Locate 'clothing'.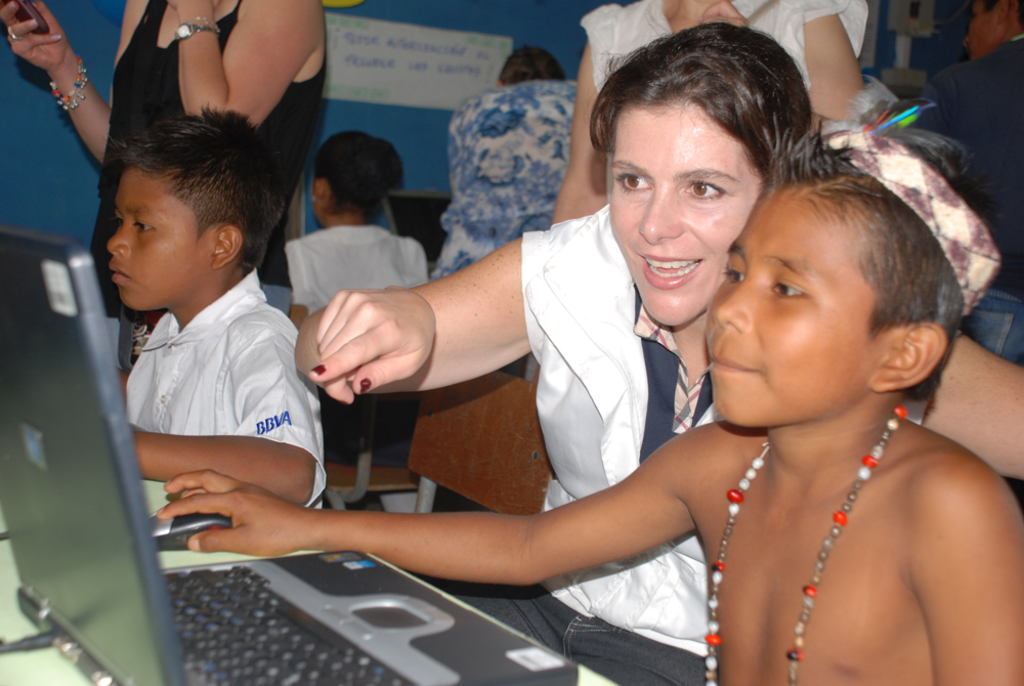
Bounding box: 83,196,336,545.
